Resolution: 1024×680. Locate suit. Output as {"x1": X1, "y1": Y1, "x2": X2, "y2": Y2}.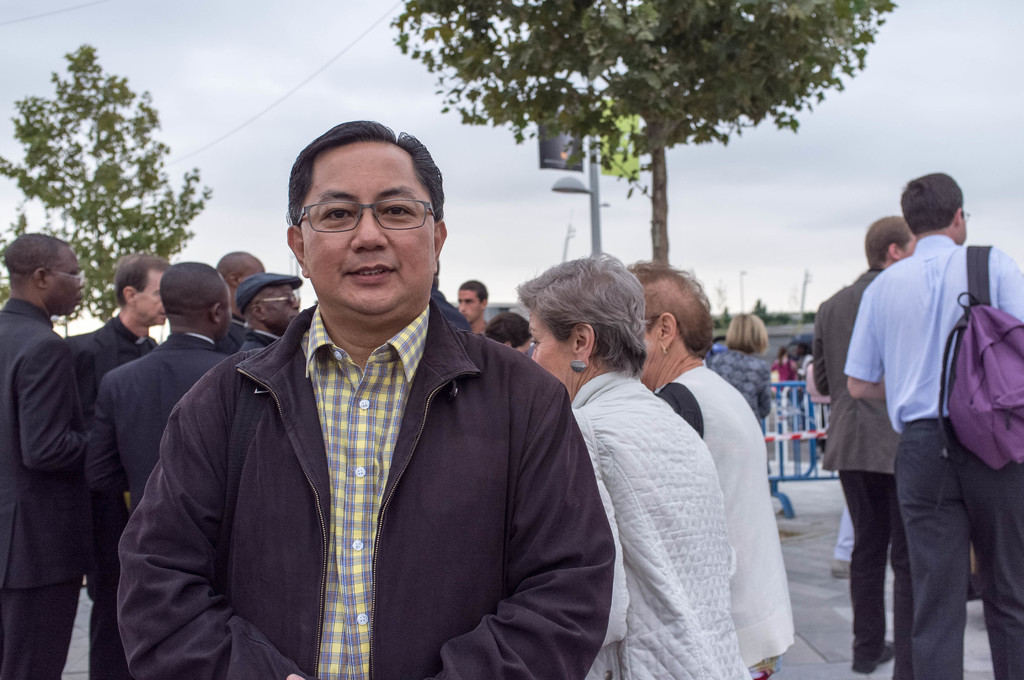
{"x1": 220, "y1": 318, "x2": 247, "y2": 353}.
